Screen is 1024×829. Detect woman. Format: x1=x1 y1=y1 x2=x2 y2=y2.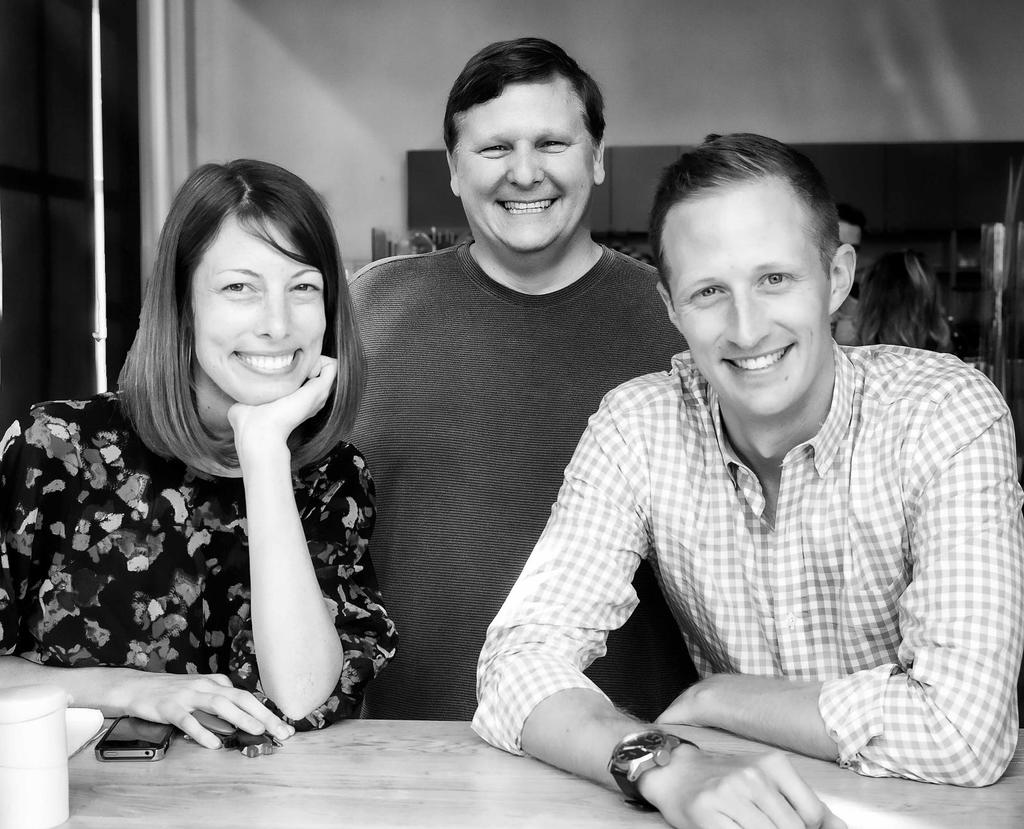
x1=90 y1=134 x2=399 y2=787.
